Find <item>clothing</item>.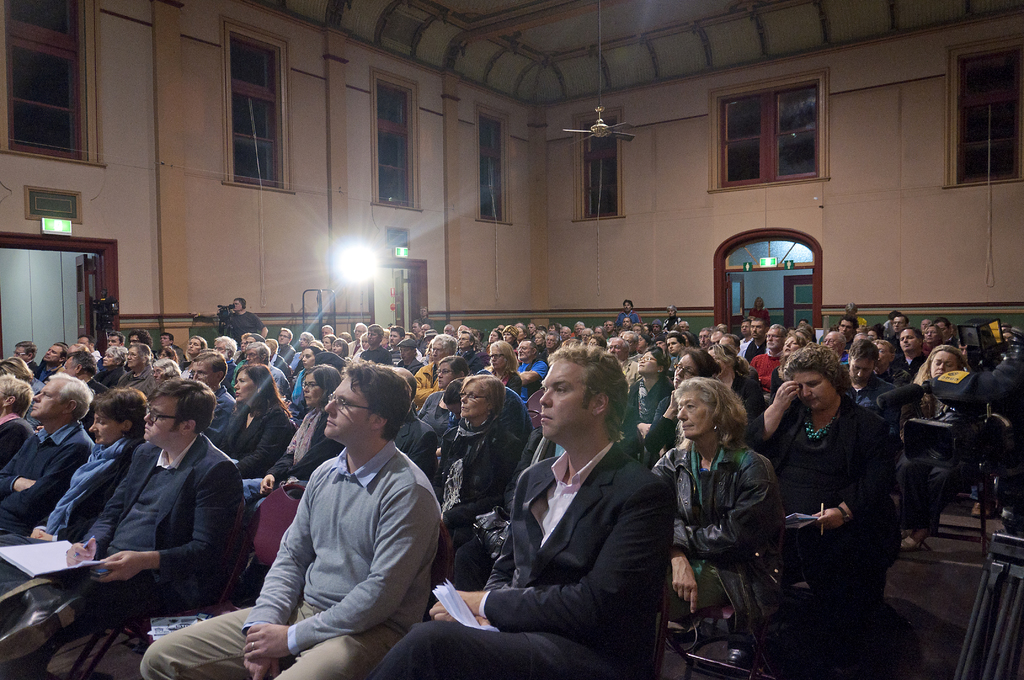
(141, 440, 448, 679).
